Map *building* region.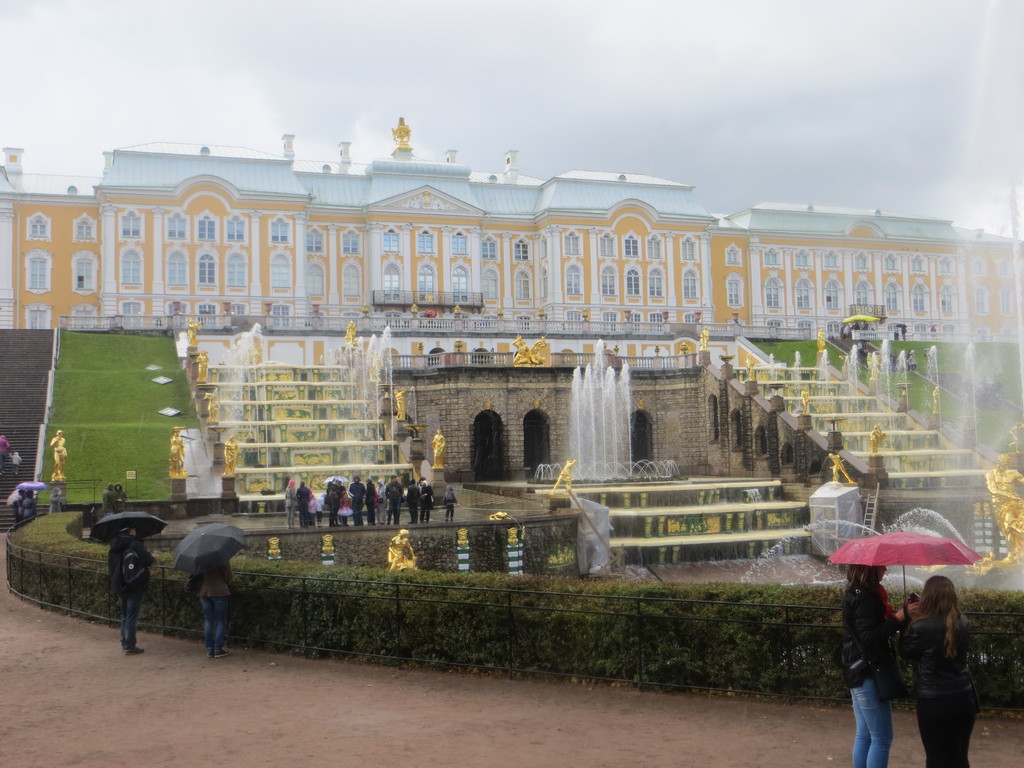
Mapped to BBox(0, 119, 1023, 528).
